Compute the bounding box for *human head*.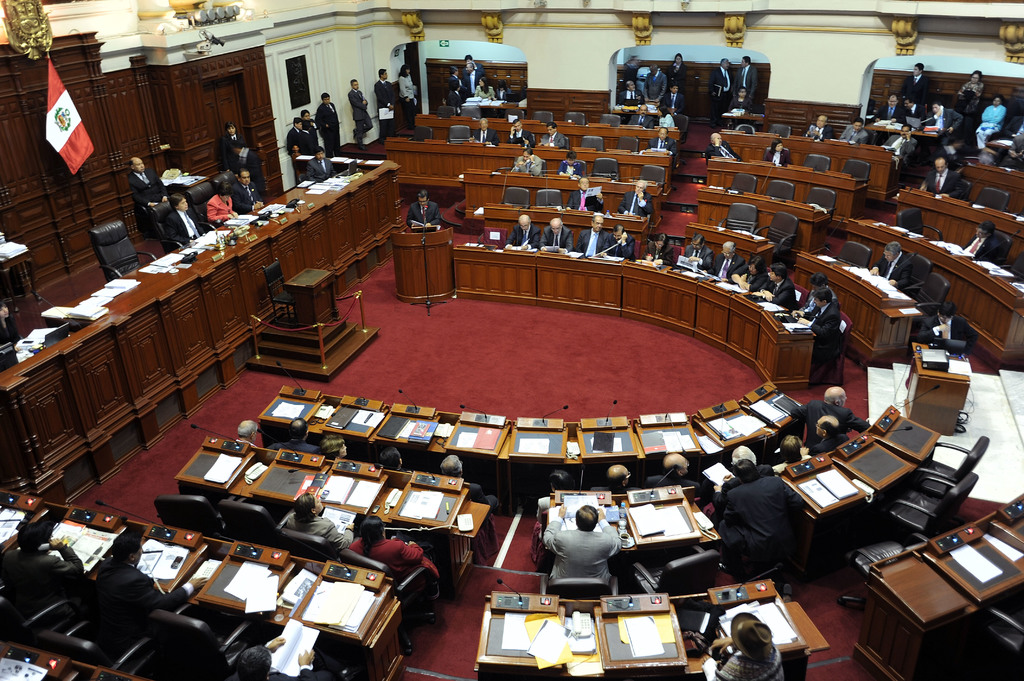
(x1=883, y1=240, x2=903, y2=262).
